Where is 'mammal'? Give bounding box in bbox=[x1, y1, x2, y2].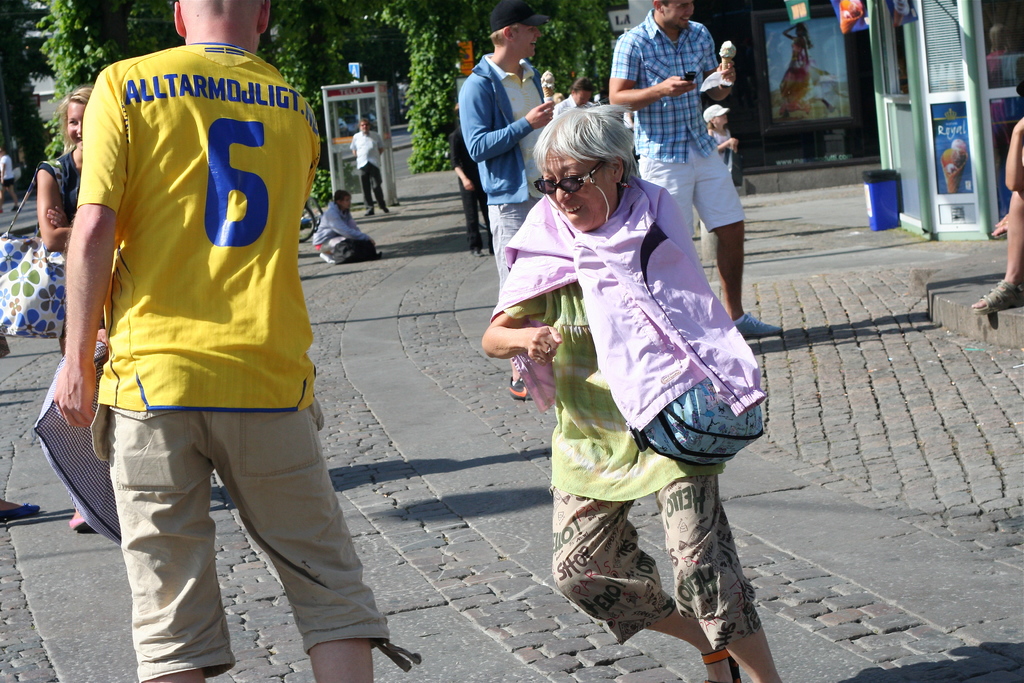
bbox=[451, 103, 500, 259].
